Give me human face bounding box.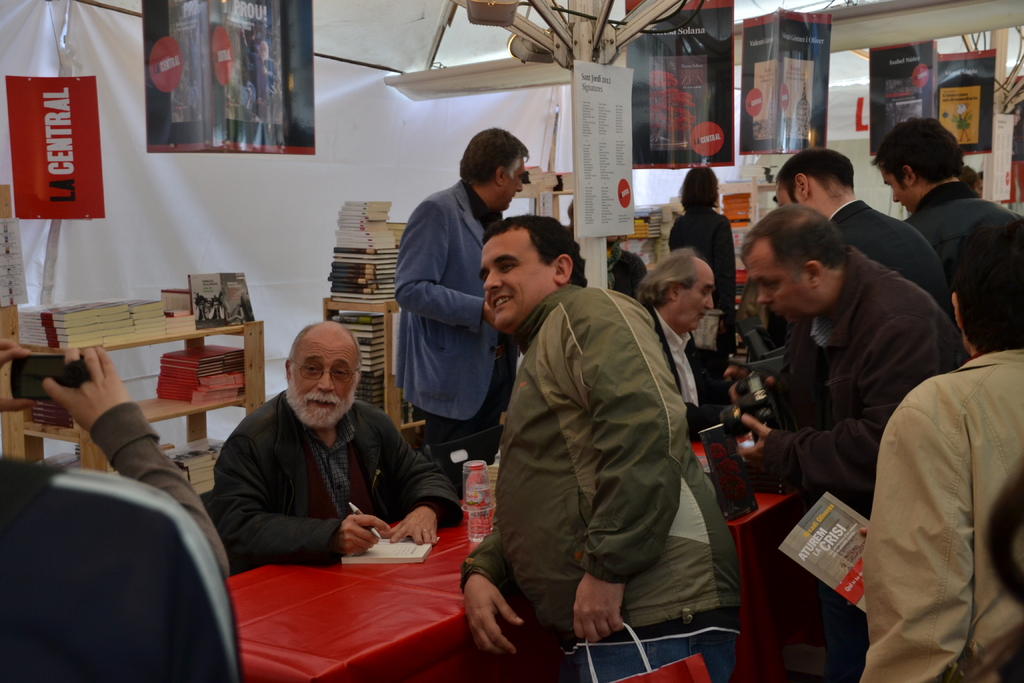
x1=286 y1=334 x2=356 y2=428.
